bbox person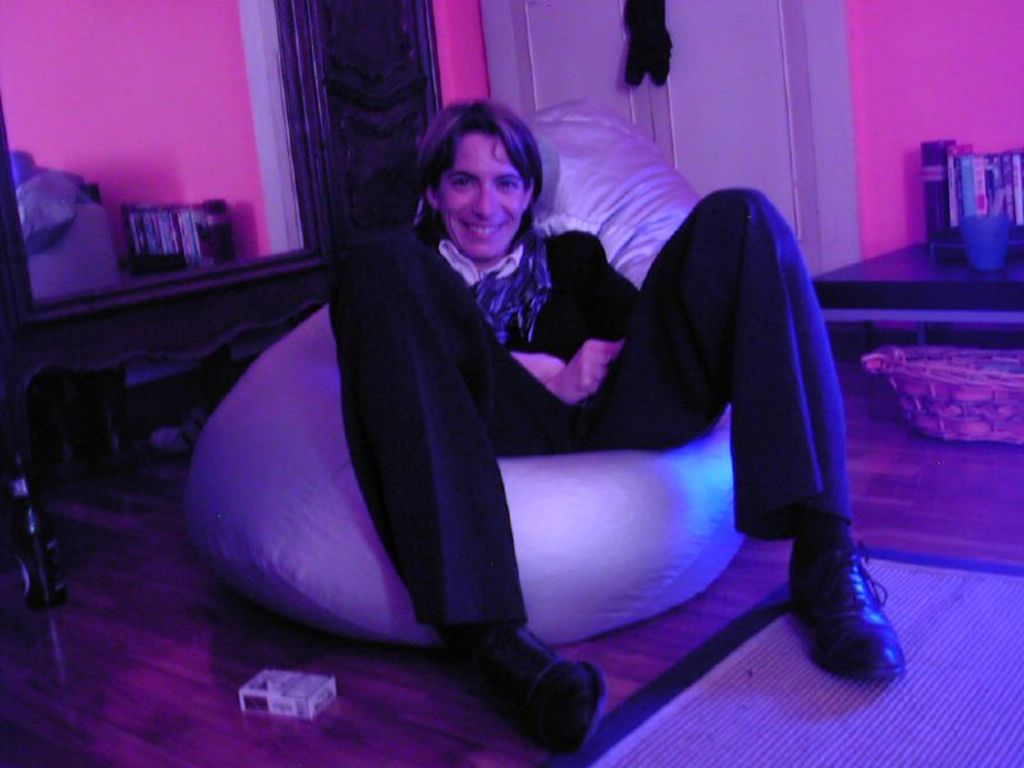
rect(321, 96, 909, 751)
